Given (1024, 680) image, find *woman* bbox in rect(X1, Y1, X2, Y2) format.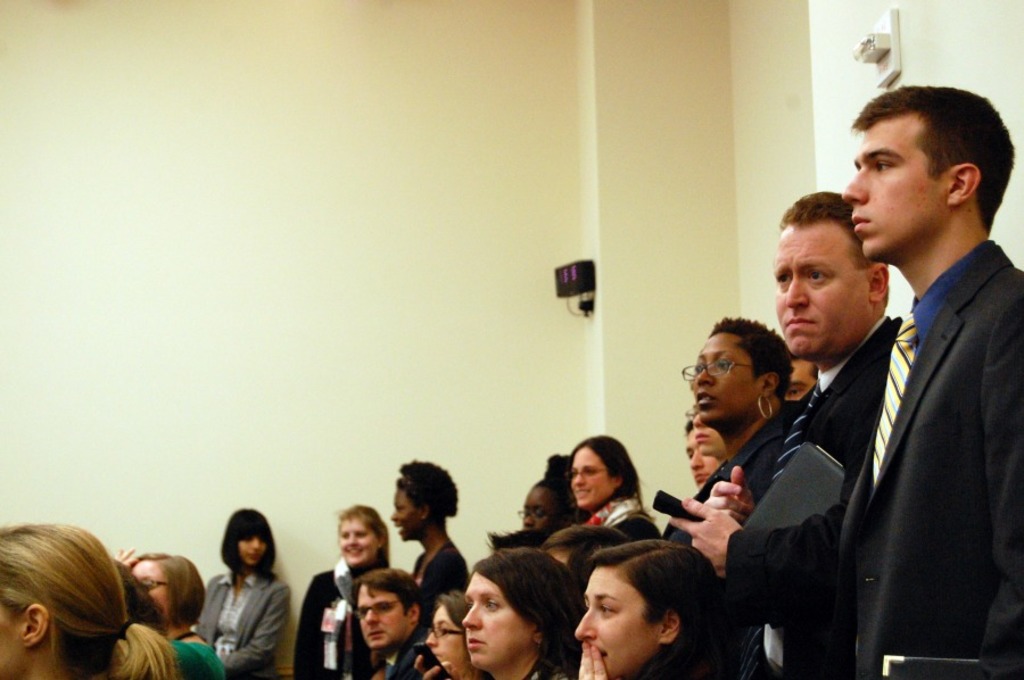
rect(661, 313, 800, 566).
